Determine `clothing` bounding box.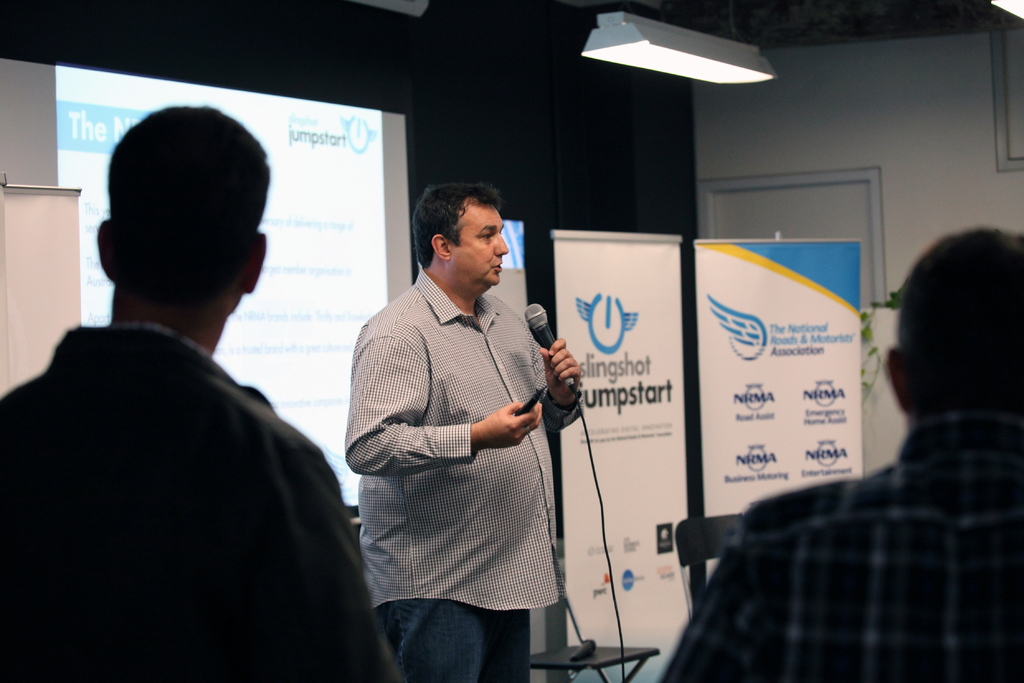
Determined: detection(670, 419, 1020, 682).
